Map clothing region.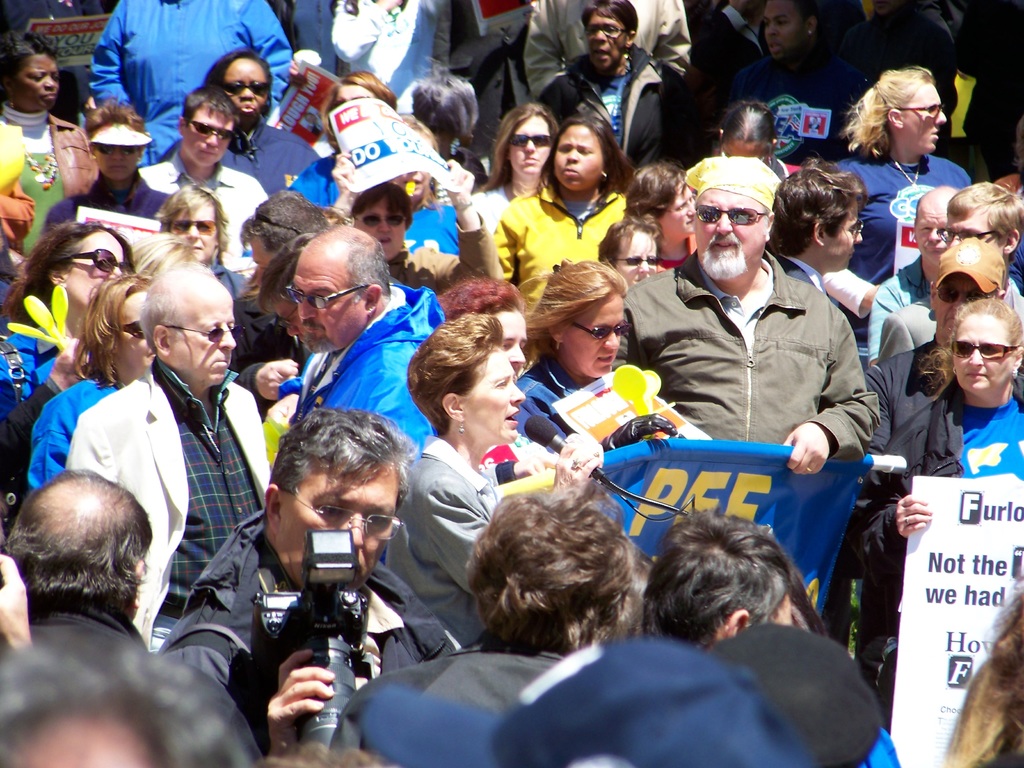
Mapped to x1=775, y1=255, x2=822, y2=295.
